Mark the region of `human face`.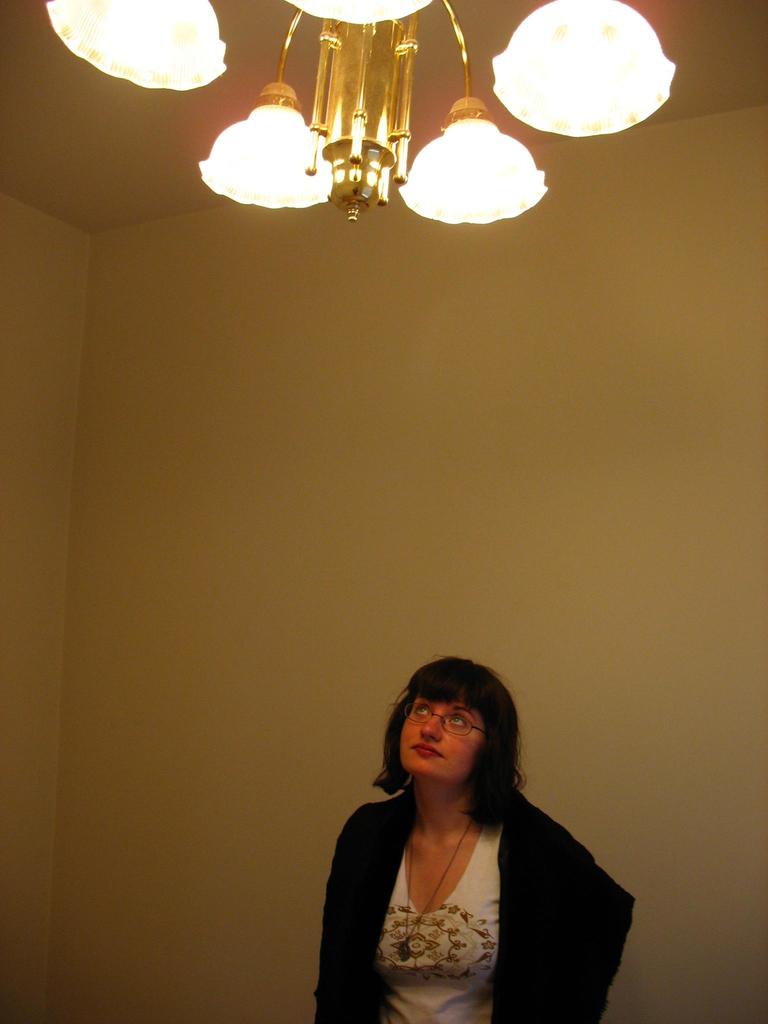
Region: bbox=[396, 687, 479, 776].
